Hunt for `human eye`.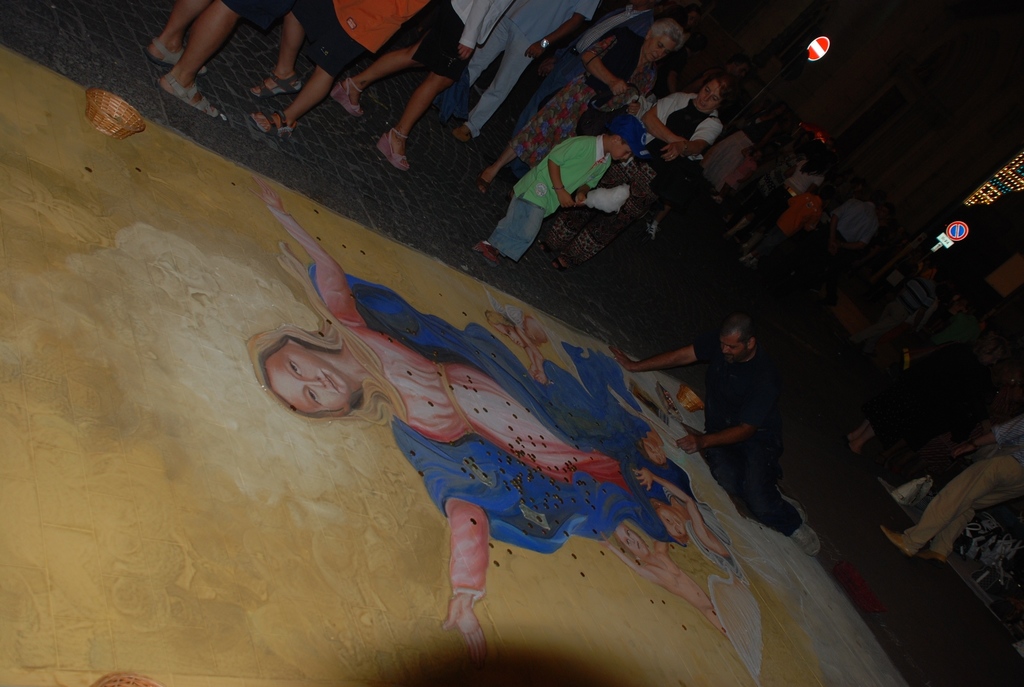
Hunted down at (728, 345, 737, 349).
